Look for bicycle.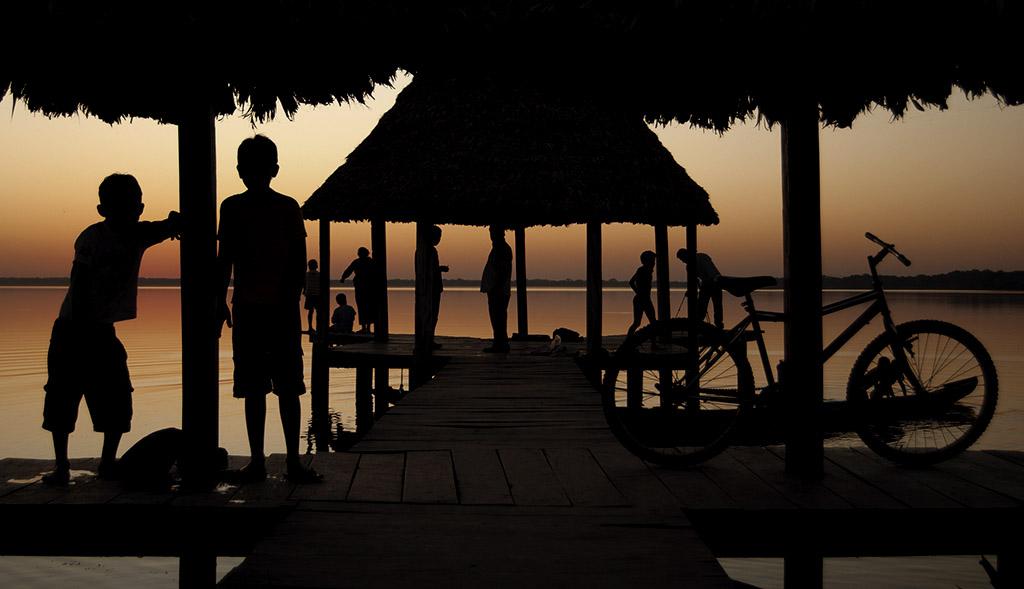
Found: 601, 224, 1000, 452.
